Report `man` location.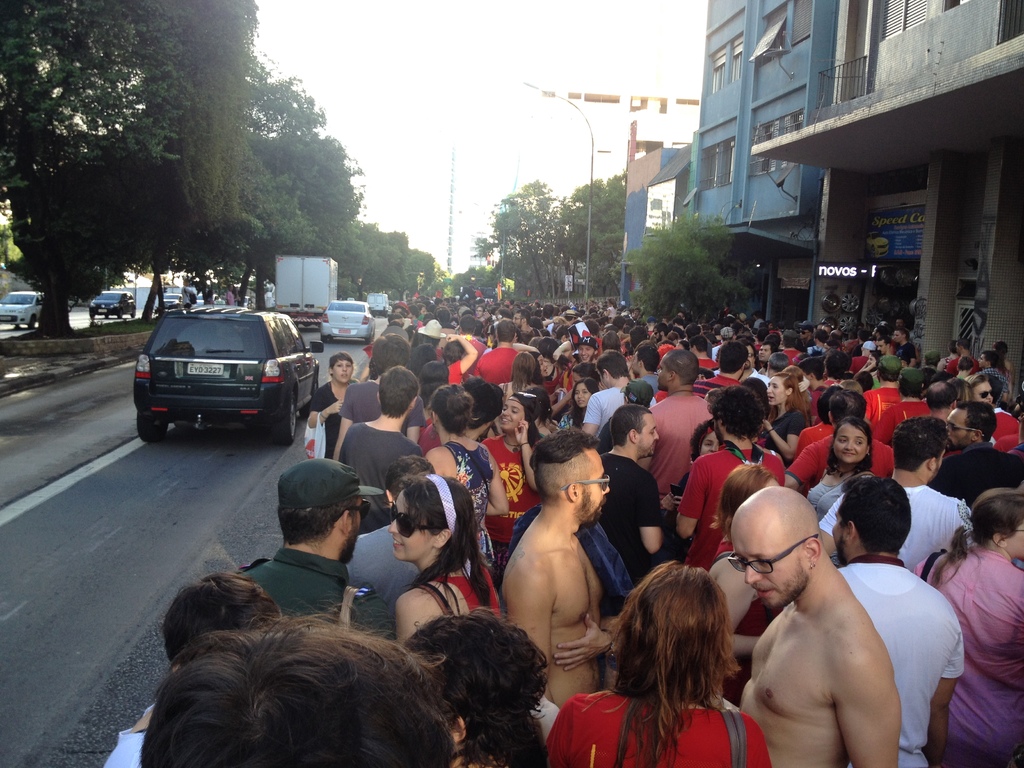
Report: rect(731, 485, 904, 767).
